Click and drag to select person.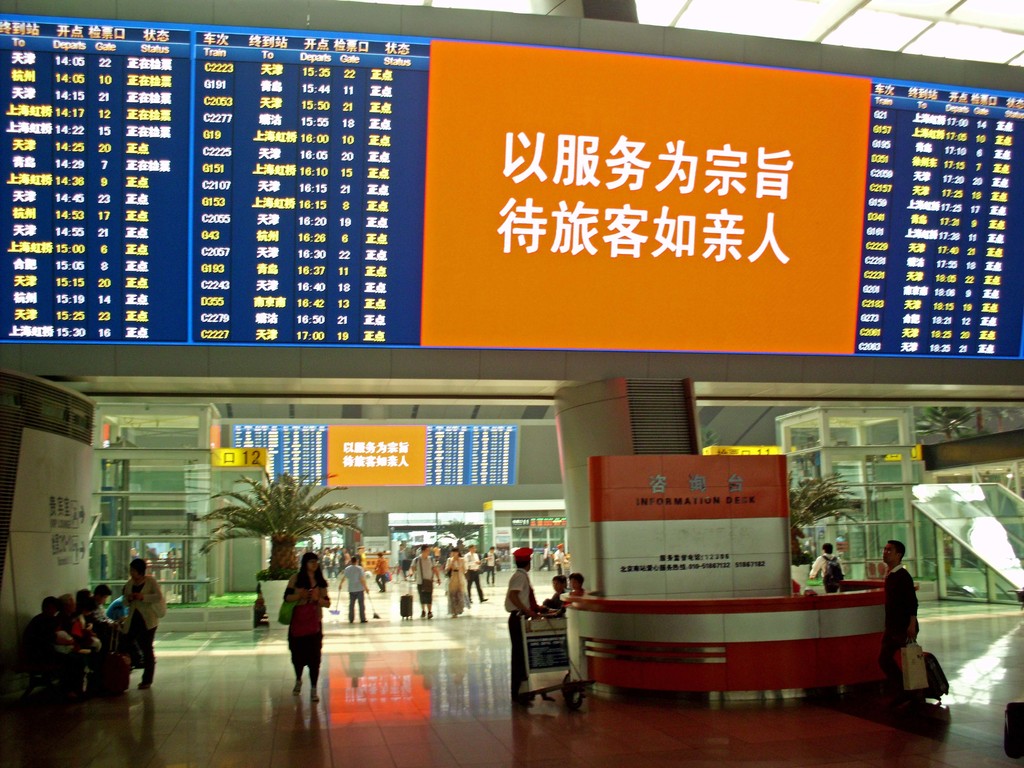
Selection: x1=371 y1=553 x2=392 y2=595.
